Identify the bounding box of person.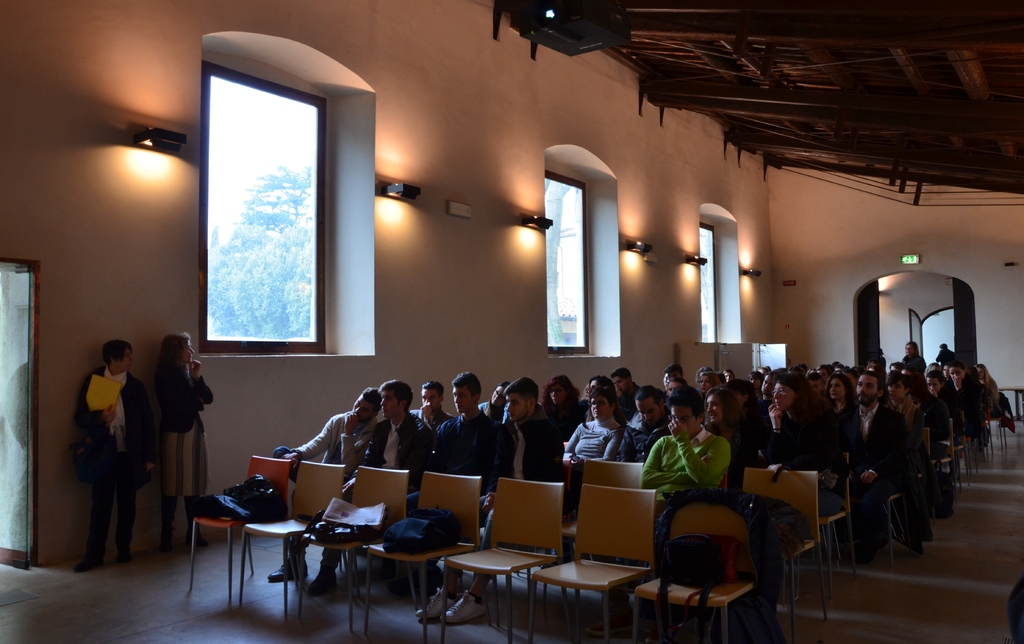
(637,388,729,568).
